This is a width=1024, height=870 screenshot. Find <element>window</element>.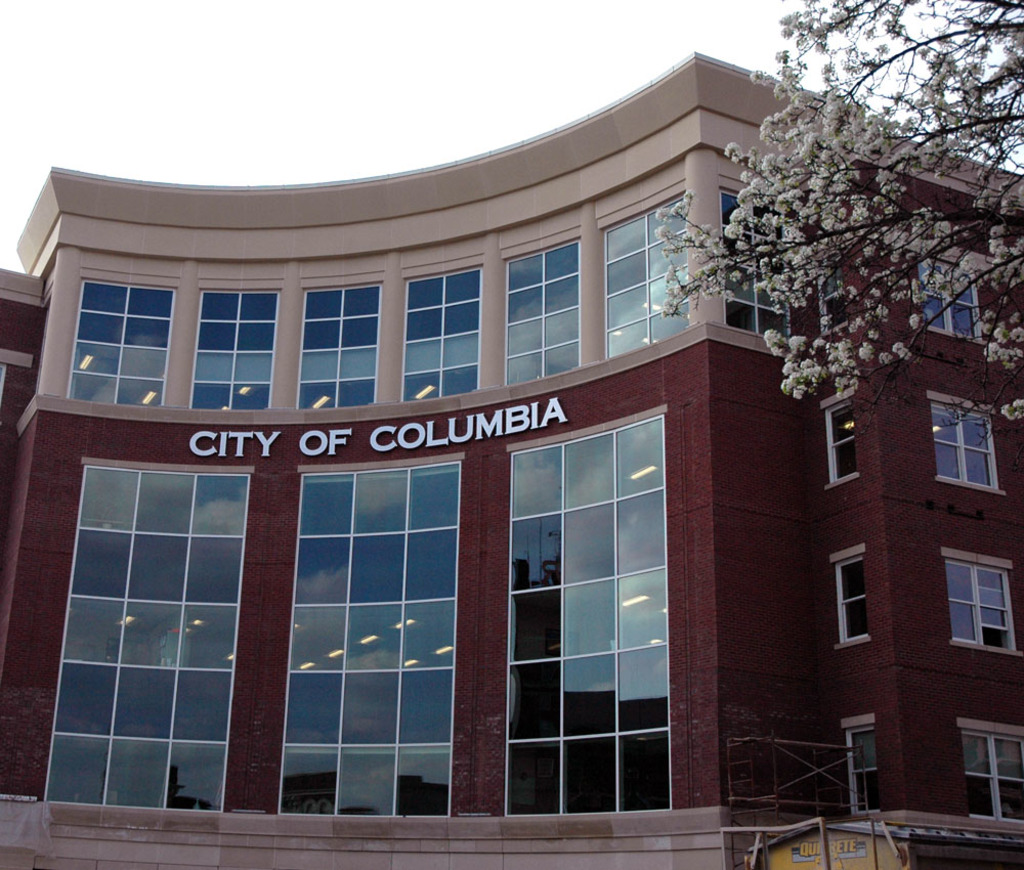
Bounding box: (711, 181, 811, 344).
